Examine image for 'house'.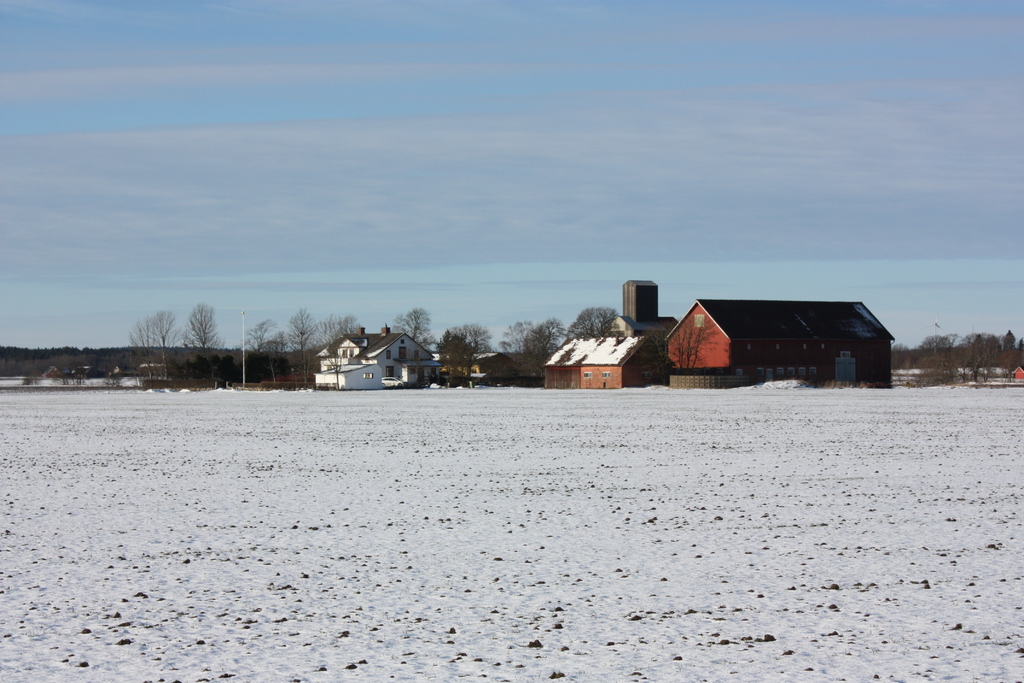
Examination result: 540, 317, 649, 389.
